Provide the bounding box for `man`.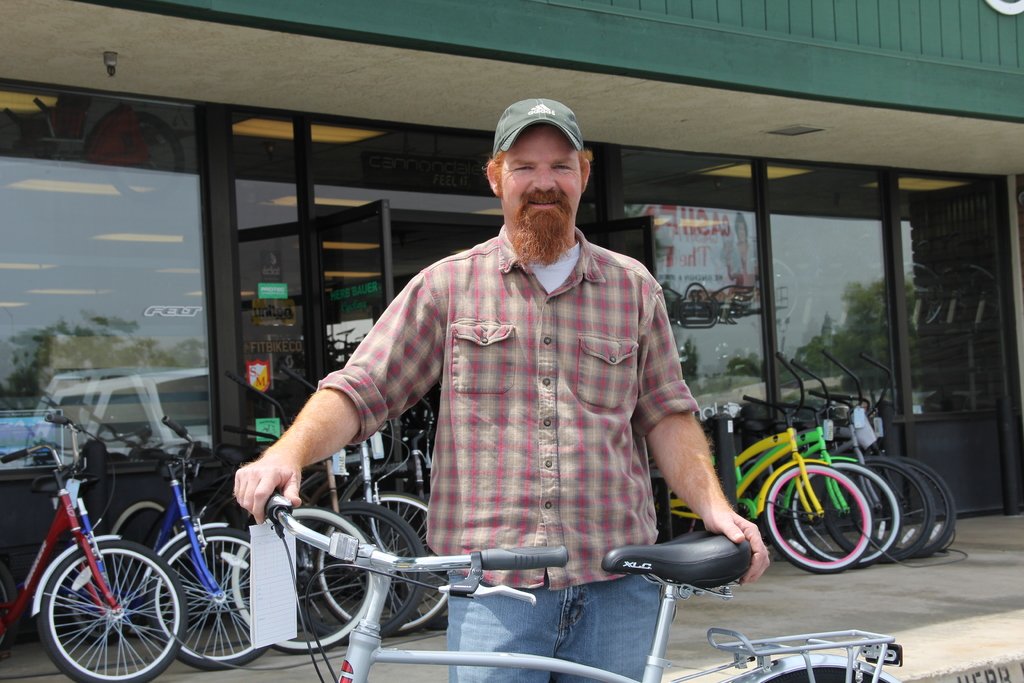
left=277, top=97, right=749, bottom=655.
